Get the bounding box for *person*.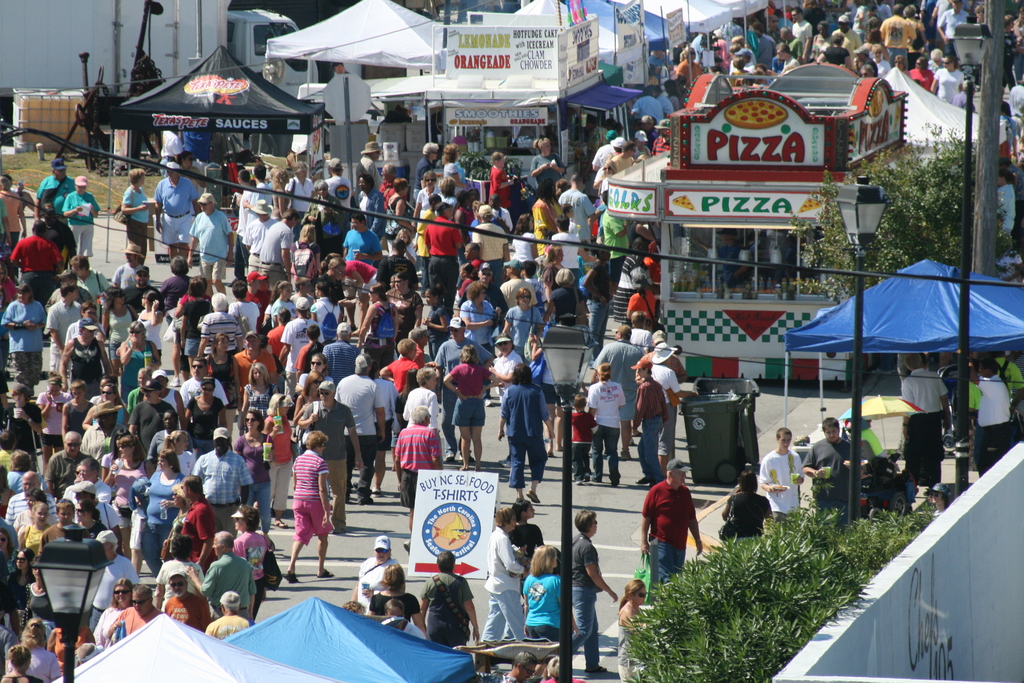
left=280, top=431, right=332, bottom=580.
